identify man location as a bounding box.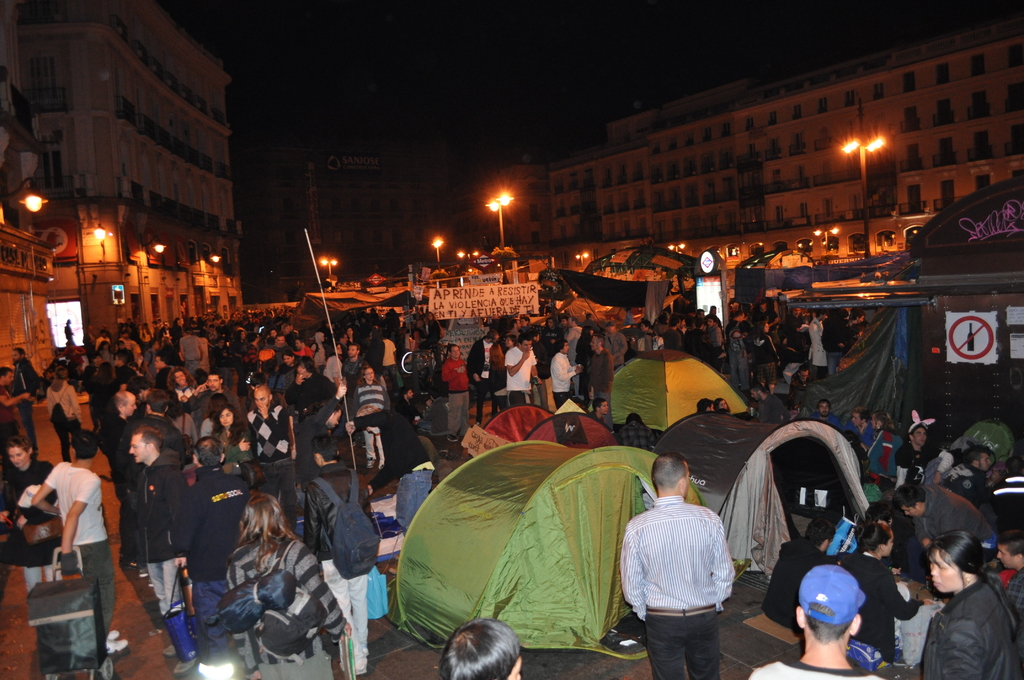
[434,615,519,679].
